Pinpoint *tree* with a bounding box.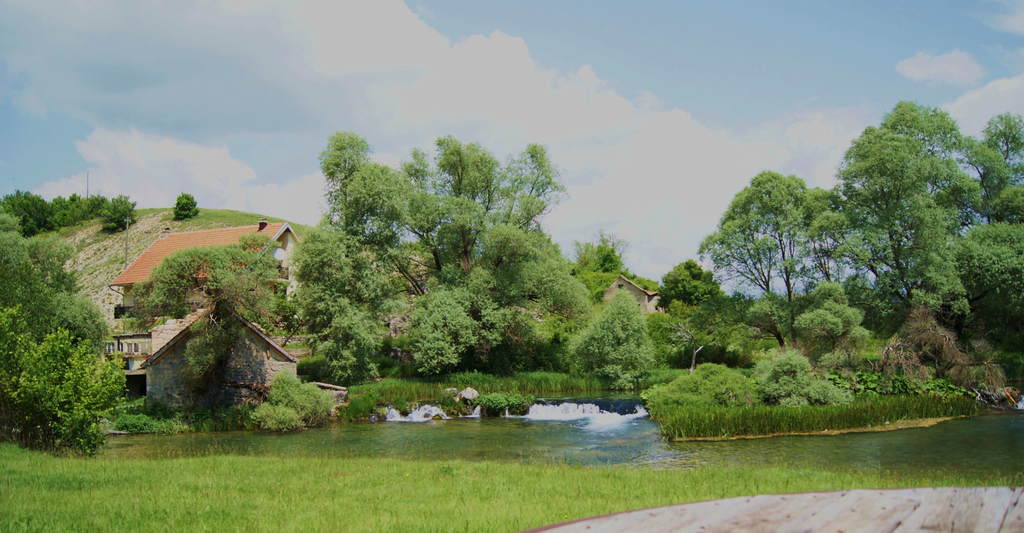
select_region(345, 158, 479, 292).
